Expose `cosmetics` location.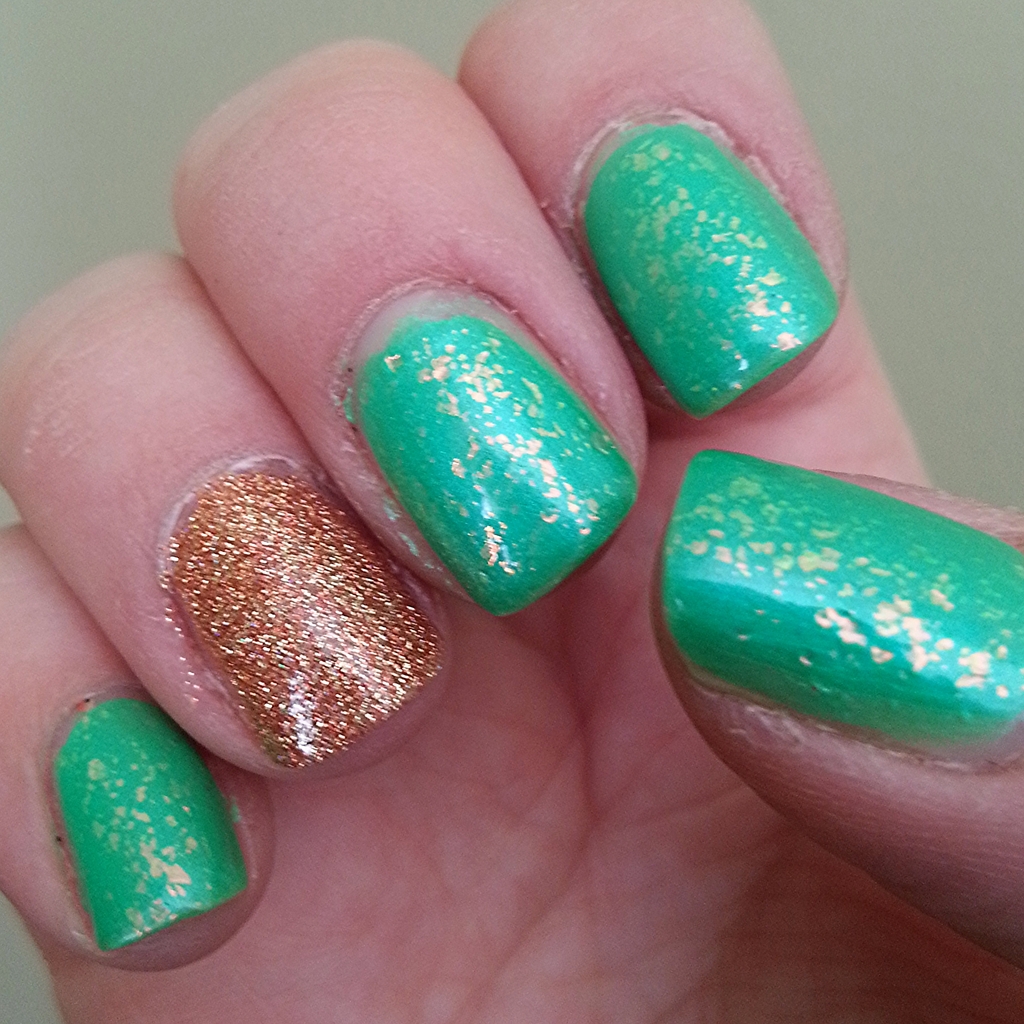
Exposed at pyautogui.locateOnScreen(163, 462, 454, 764).
